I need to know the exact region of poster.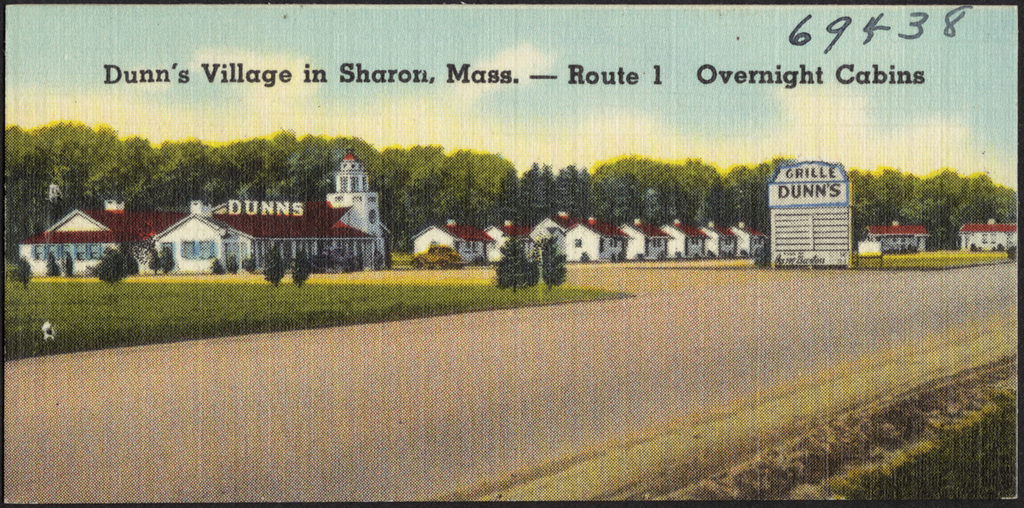
Region: BBox(4, 0, 1023, 507).
